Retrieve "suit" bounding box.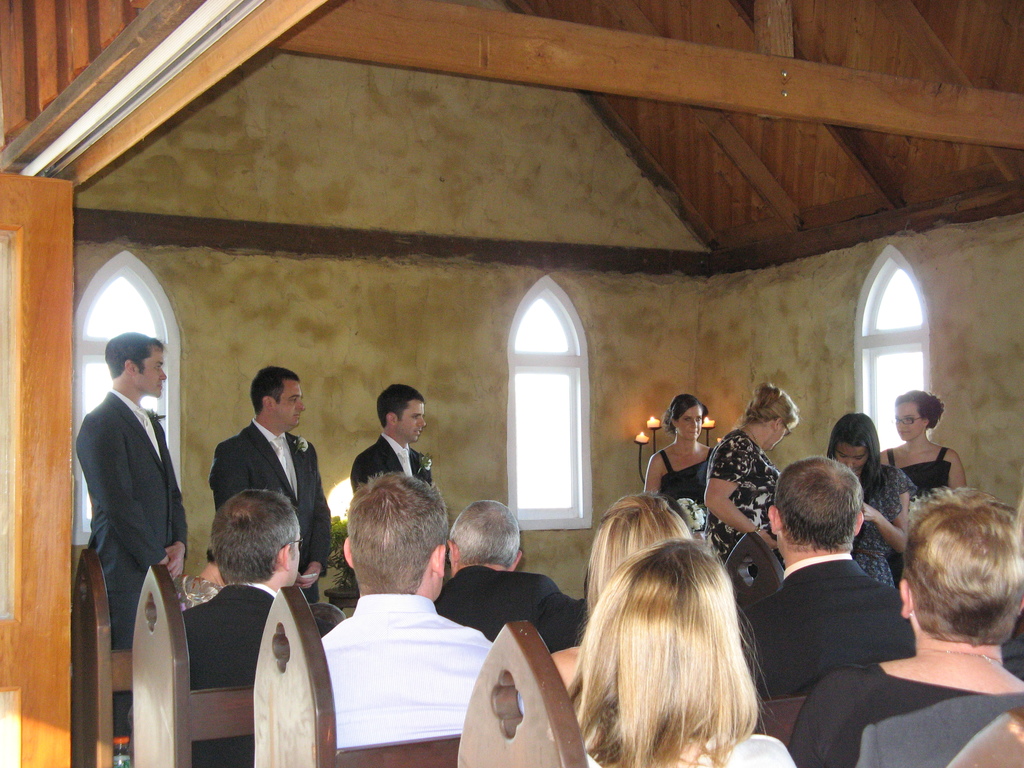
Bounding box: [346, 433, 437, 498].
